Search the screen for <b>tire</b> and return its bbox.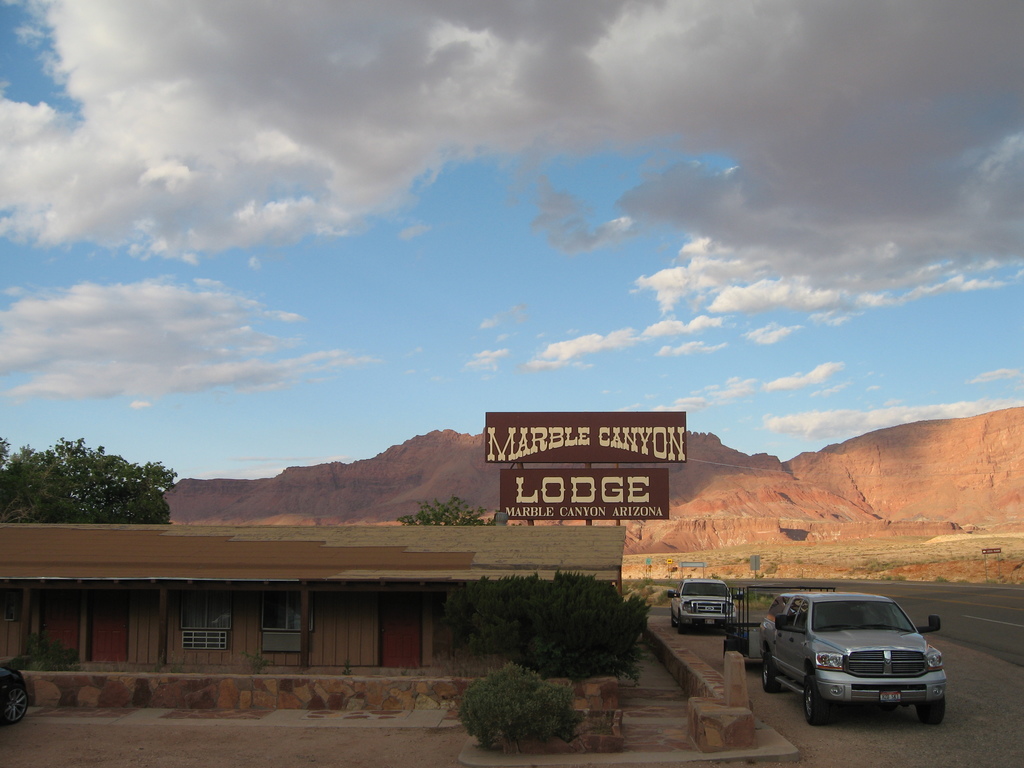
Found: x1=723 y1=622 x2=737 y2=633.
